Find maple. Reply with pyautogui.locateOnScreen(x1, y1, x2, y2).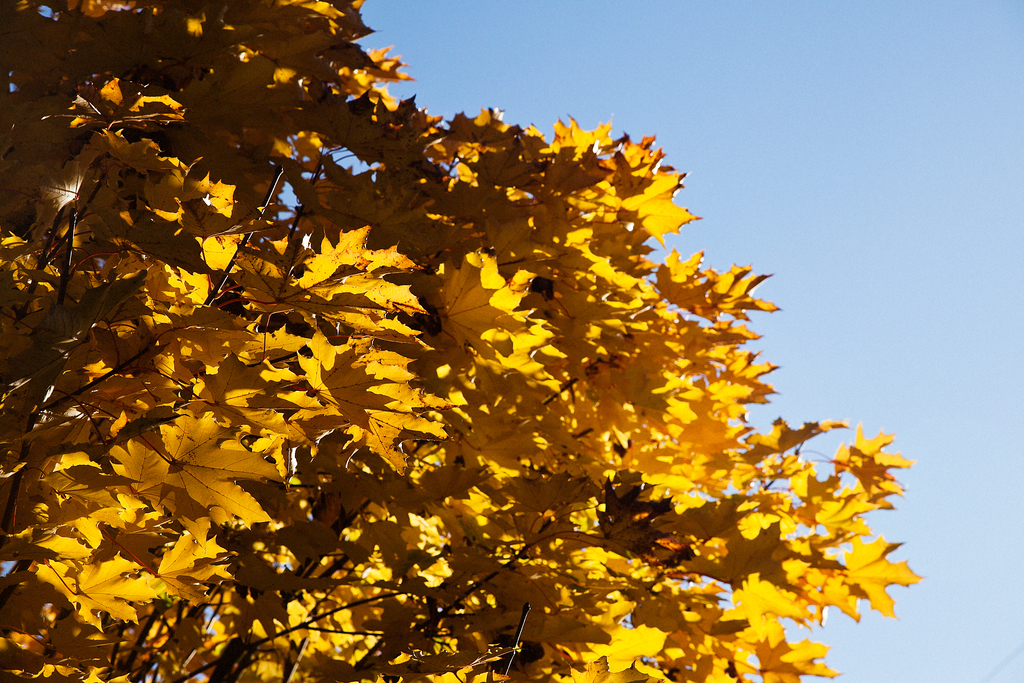
pyautogui.locateOnScreen(828, 420, 914, 496).
